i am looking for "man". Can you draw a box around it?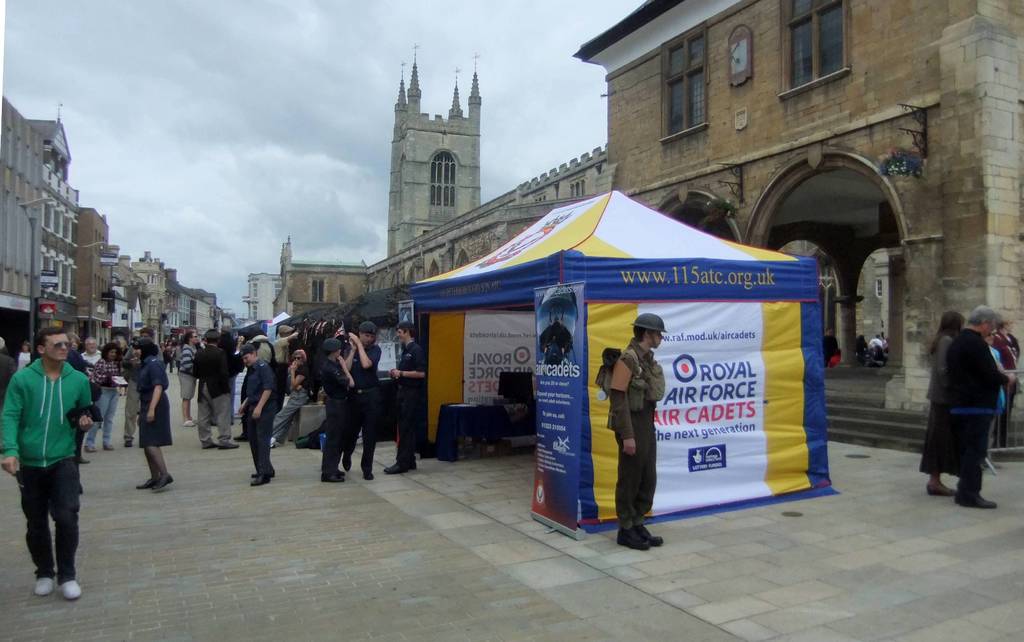
Sure, the bounding box is x1=0, y1=336, x2=19, y2=452.
